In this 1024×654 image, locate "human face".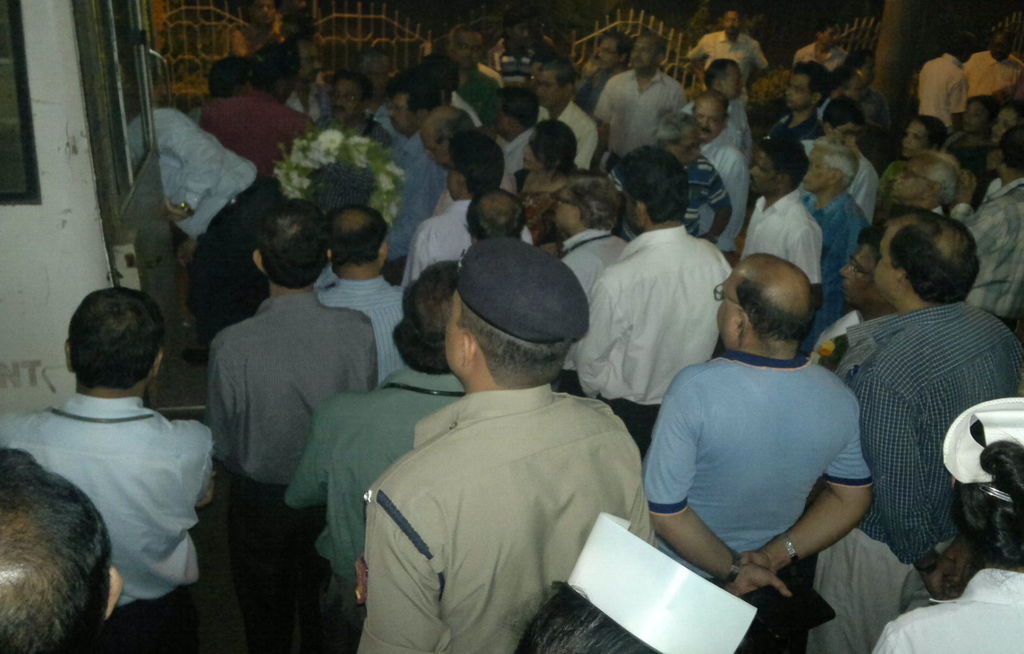
Bounding box: <box>718,68,745,96</box>.
